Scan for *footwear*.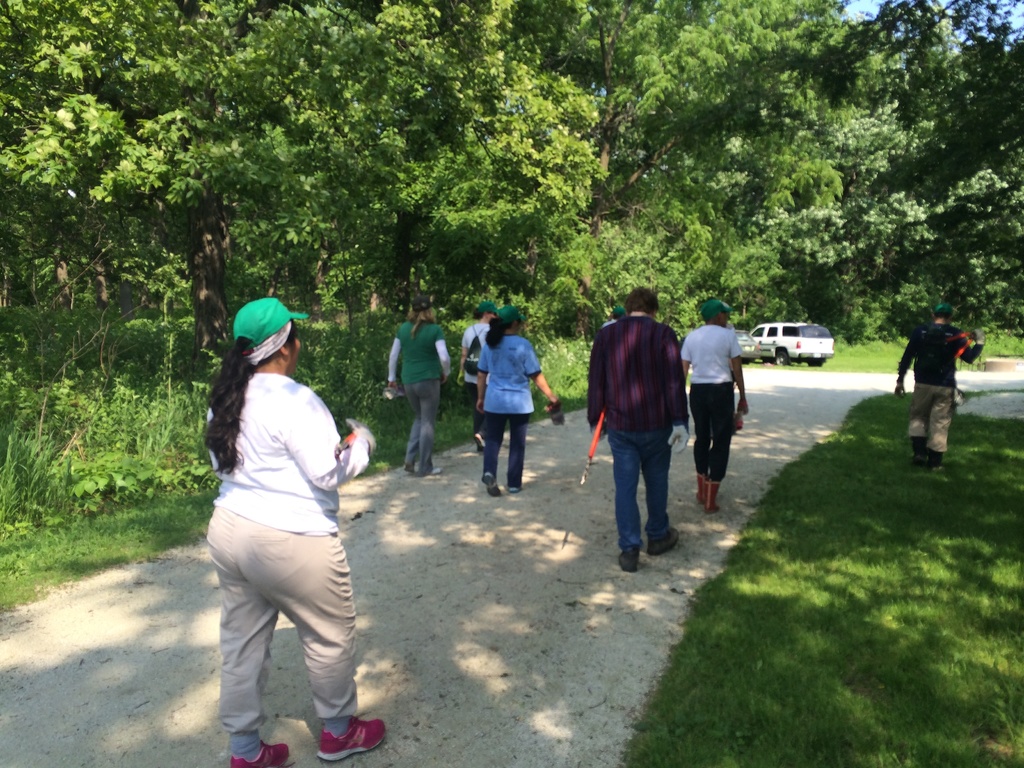
Scan result: {"left": 472, "top": 431, "right": 488, "bottom": 452}.
